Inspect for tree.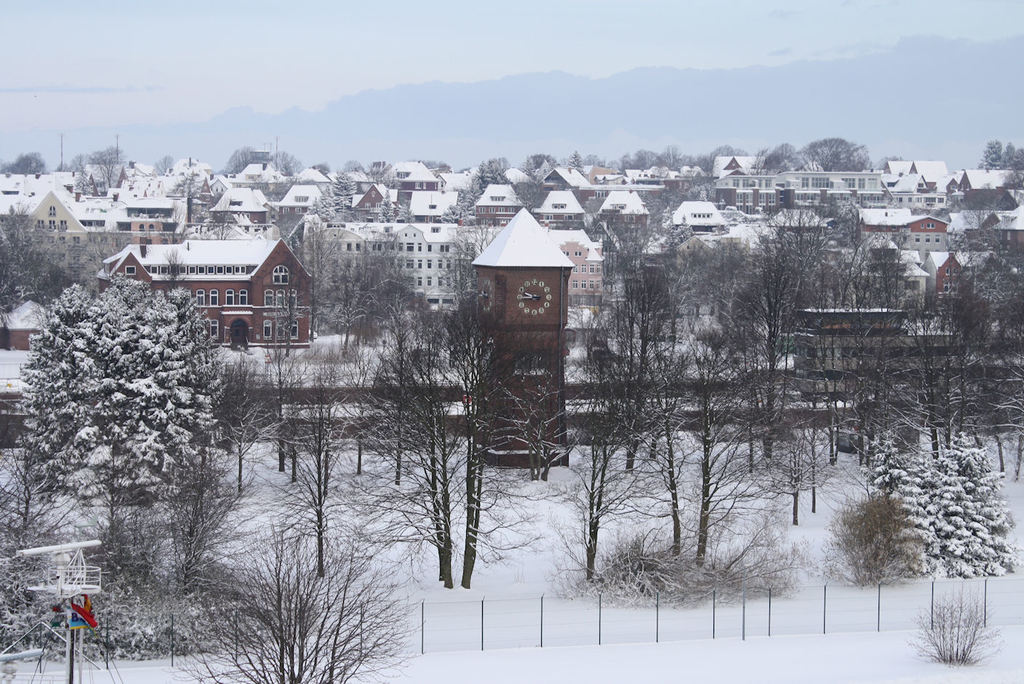
Inspection: Rect(233, 142, 309, 202).
